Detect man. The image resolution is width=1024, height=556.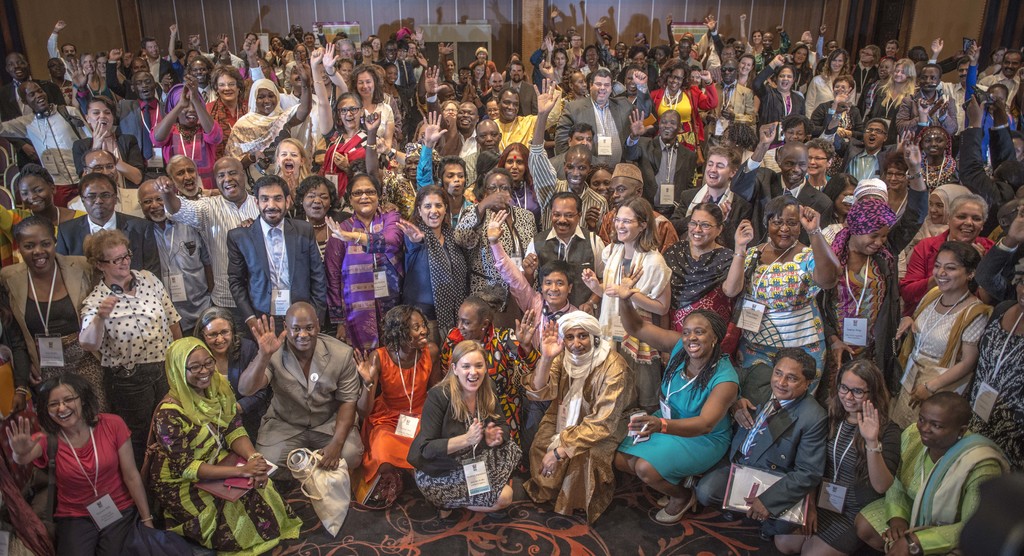
l=664, t=35, r=701, b=68.
